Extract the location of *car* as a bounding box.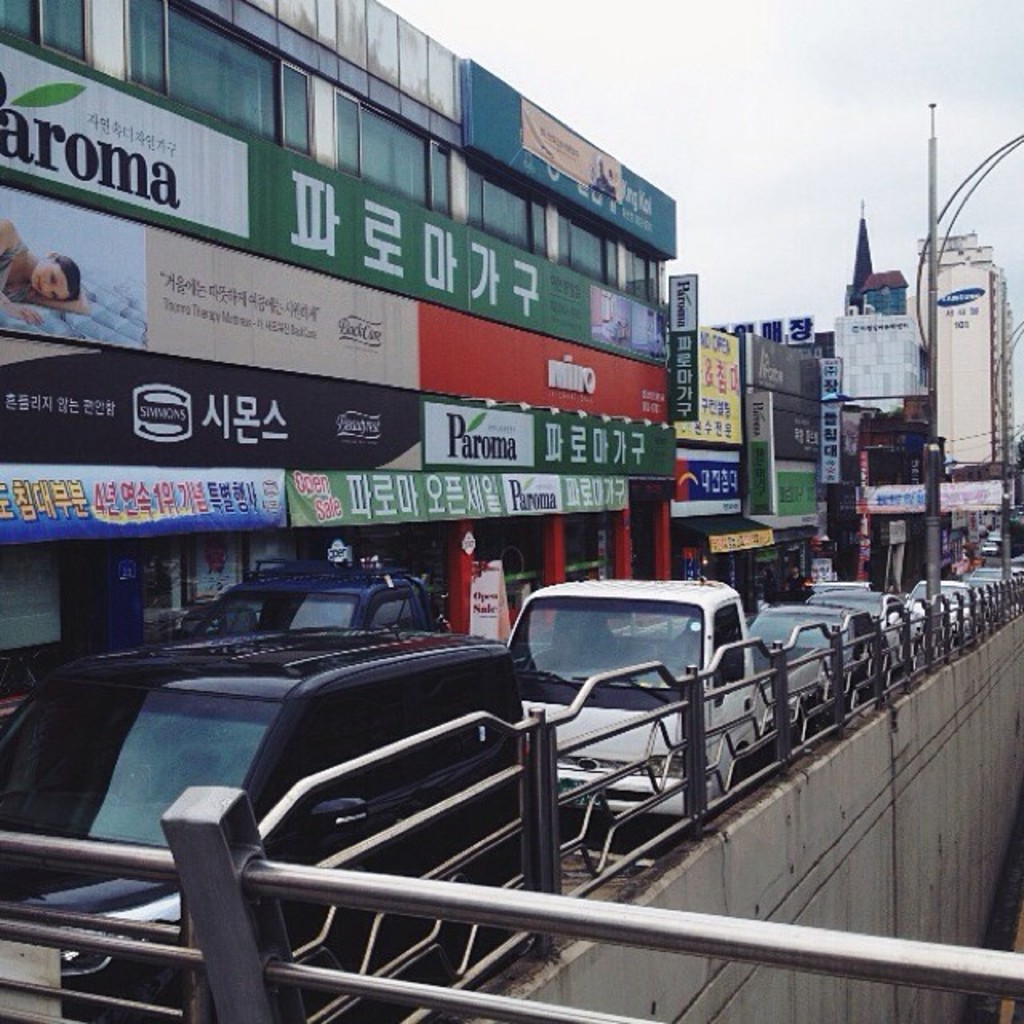
left=195, top=568, right=435, bottom=635.
